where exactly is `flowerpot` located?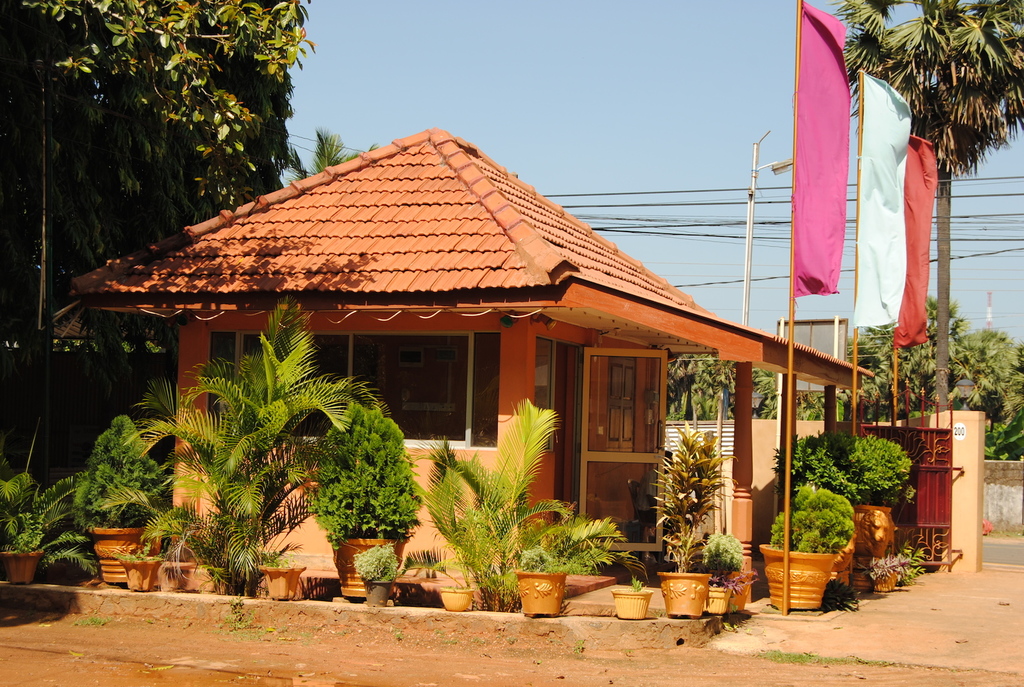
Its bounding box is x1=761 y1=542 x2=838 y2=606.
